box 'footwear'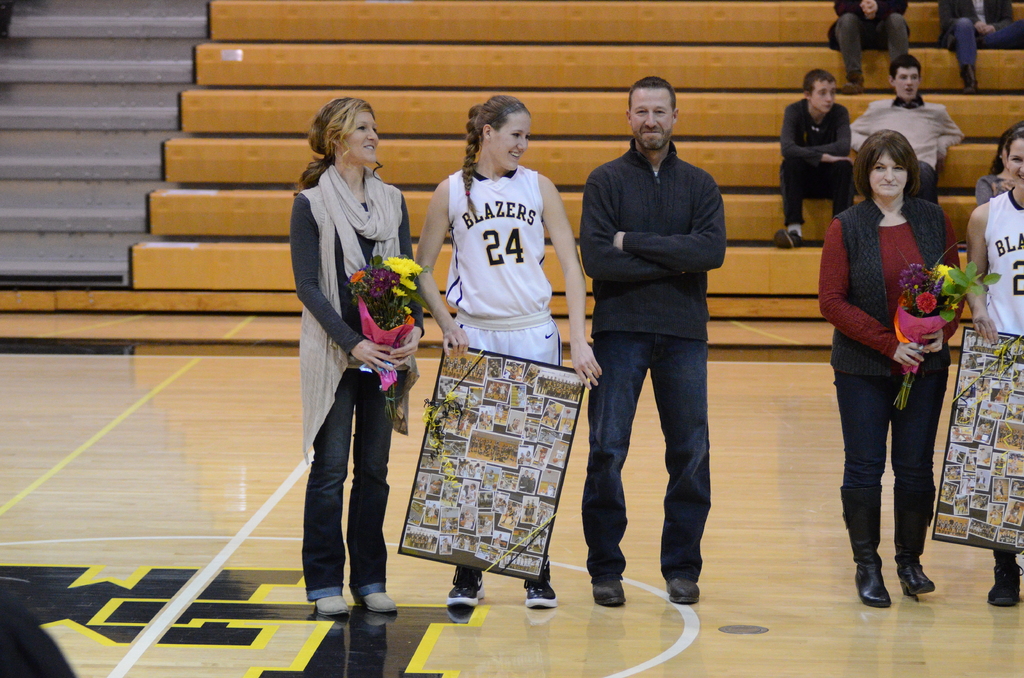
313/593/349/613
